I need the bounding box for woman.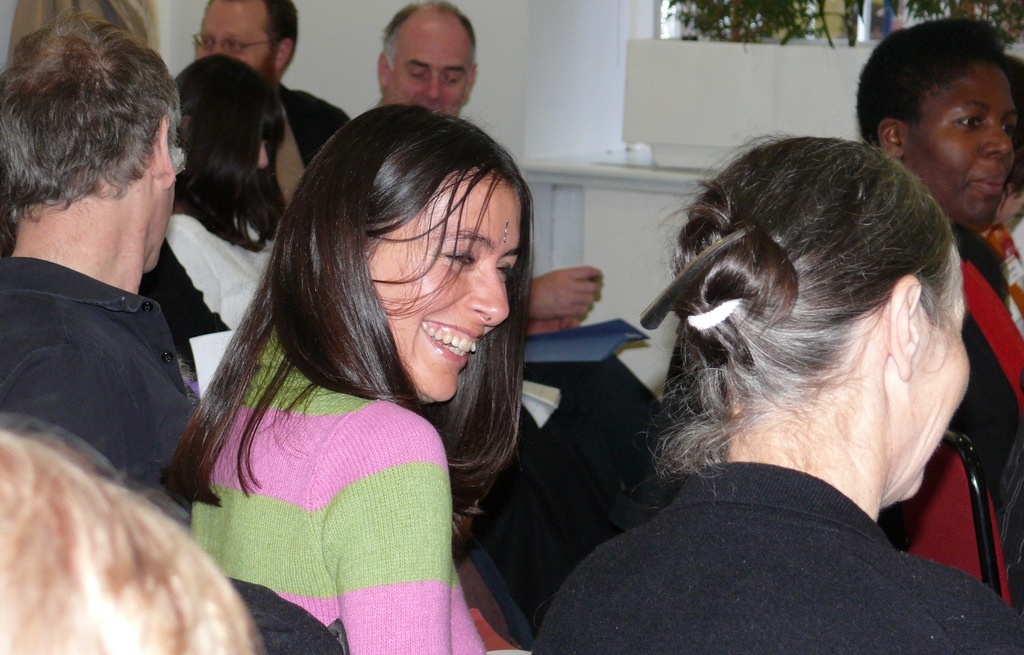
Here it is: [x1=156, y1=54, x2=301, y2=396].
